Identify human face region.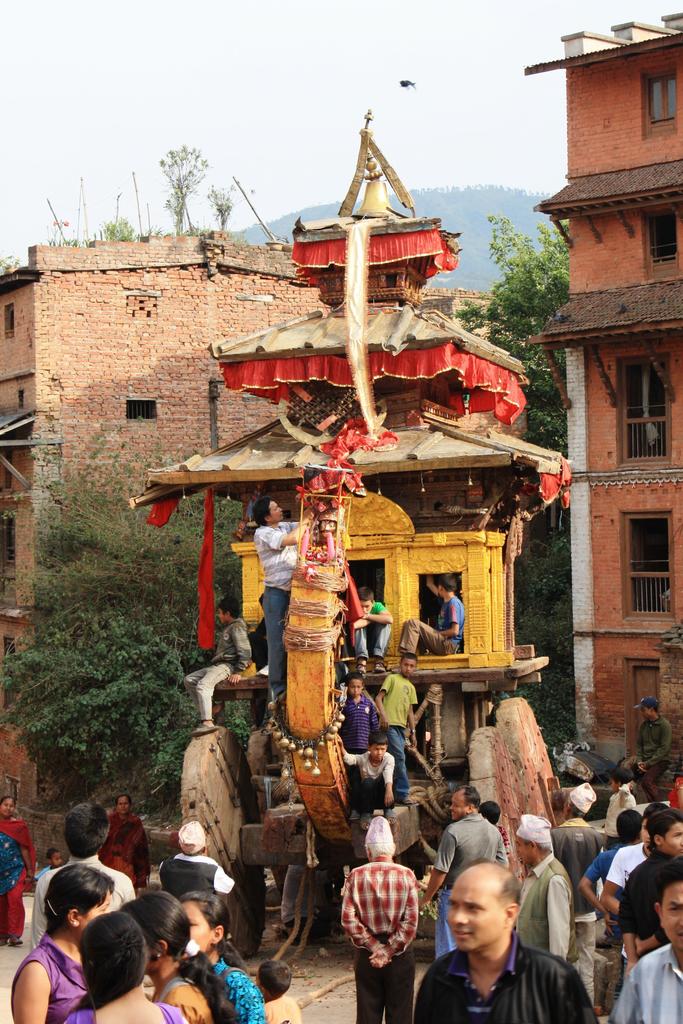
Region: bbox(347, 680, 361, 699).
